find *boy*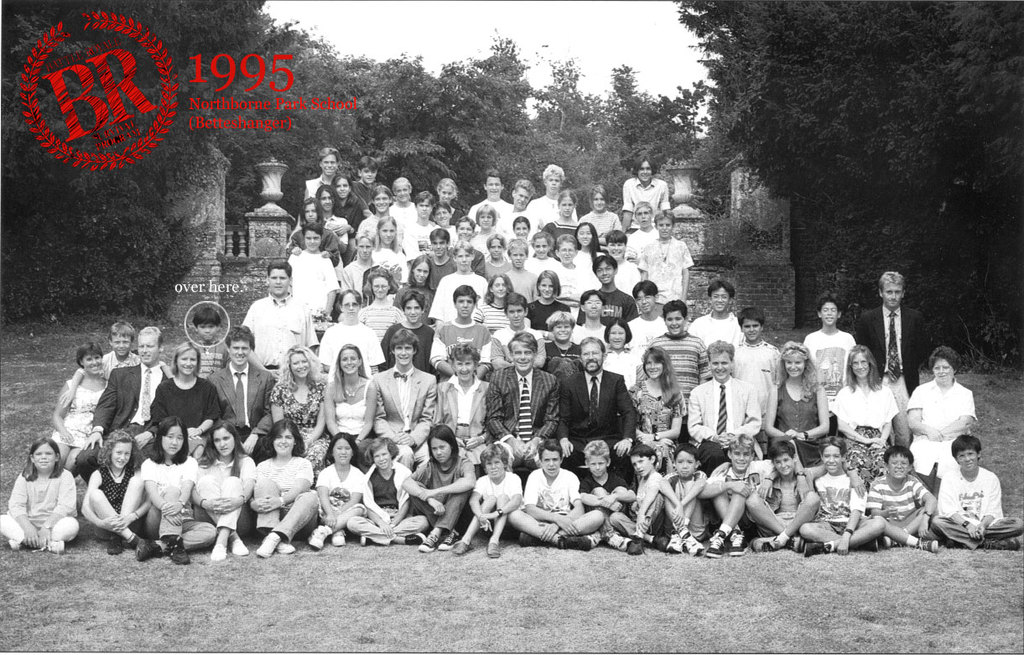
[602,226,640,294]
